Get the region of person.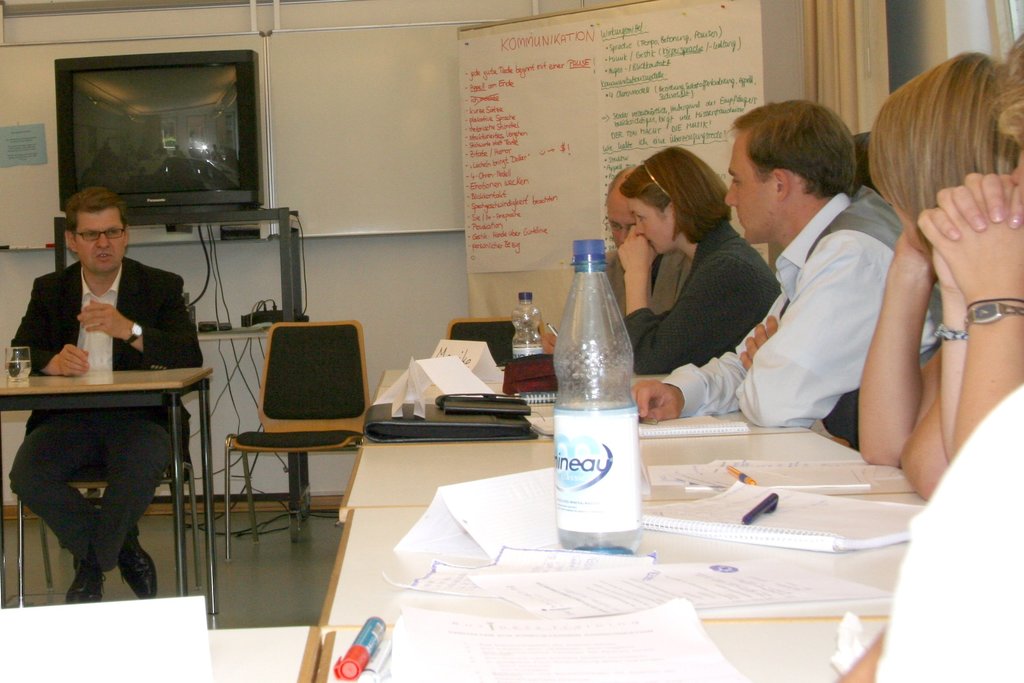
838:33:1023:682.
